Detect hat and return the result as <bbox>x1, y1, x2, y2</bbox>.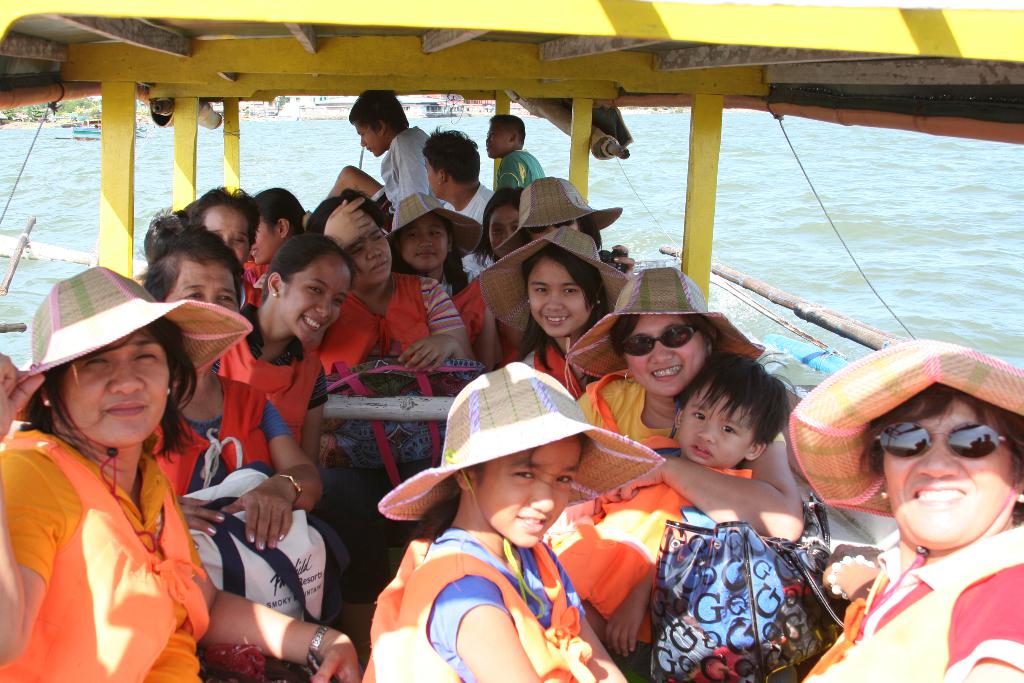
<bbox>479, 229, 600, 333</bbox>.
